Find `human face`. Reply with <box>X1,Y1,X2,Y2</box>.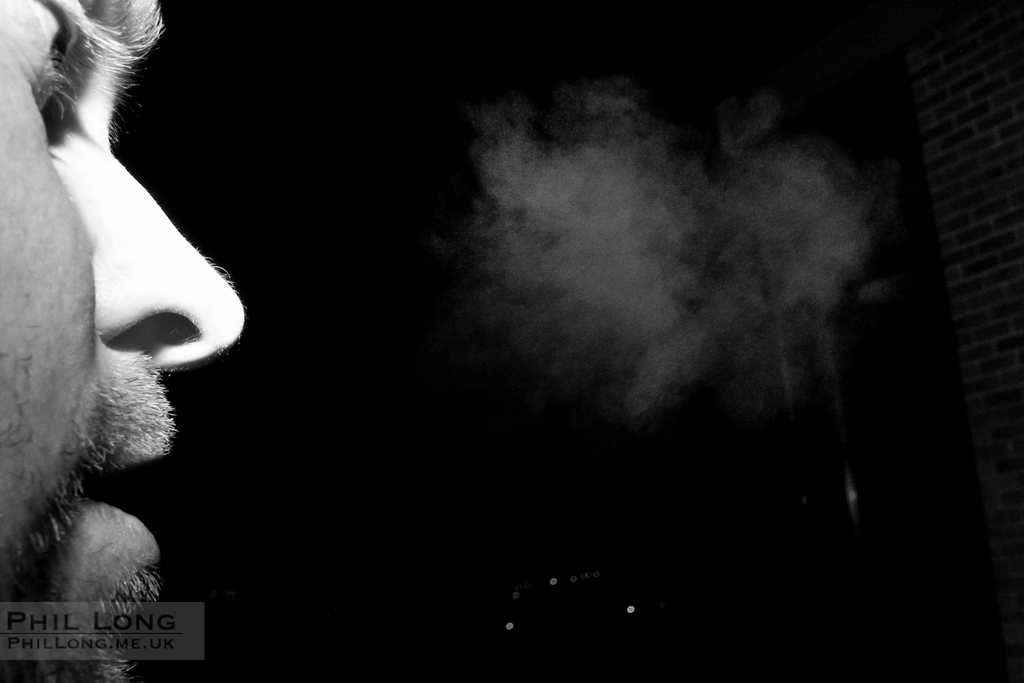
<box>0,0,249,682</box>.
